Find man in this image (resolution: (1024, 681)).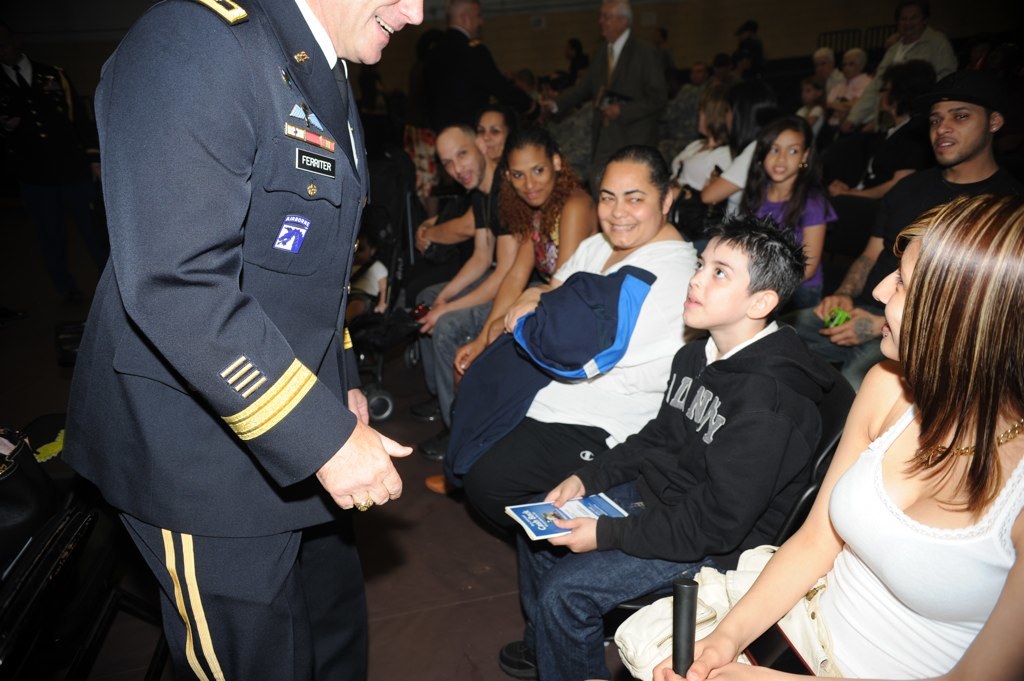
detection(51, 0, 437, 673).
